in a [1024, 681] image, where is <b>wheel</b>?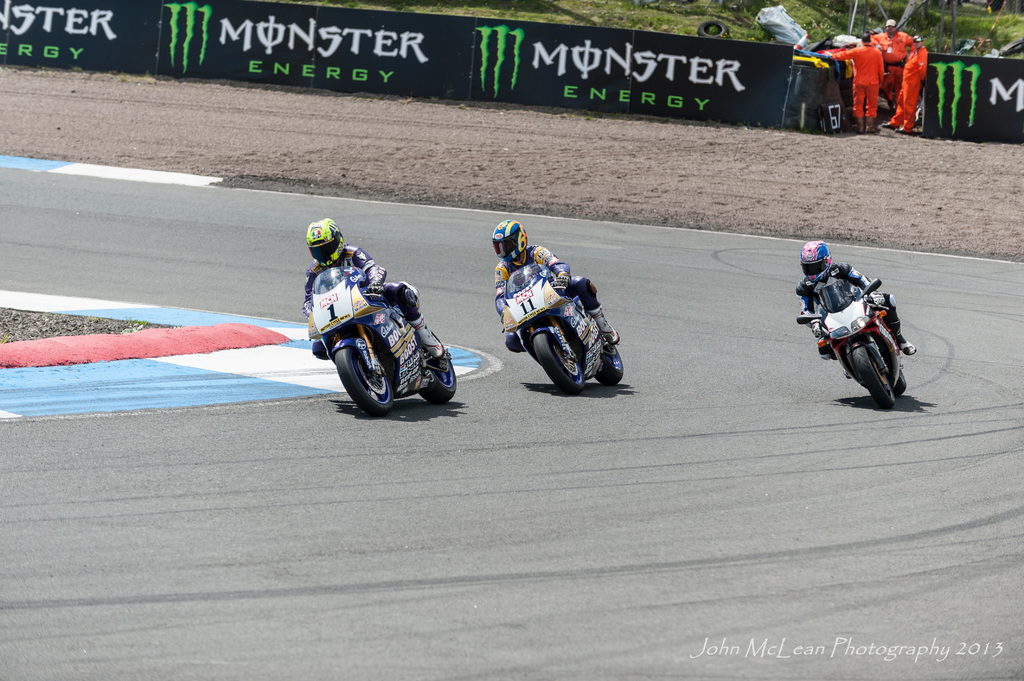
box(420, 357, 458, 405).
